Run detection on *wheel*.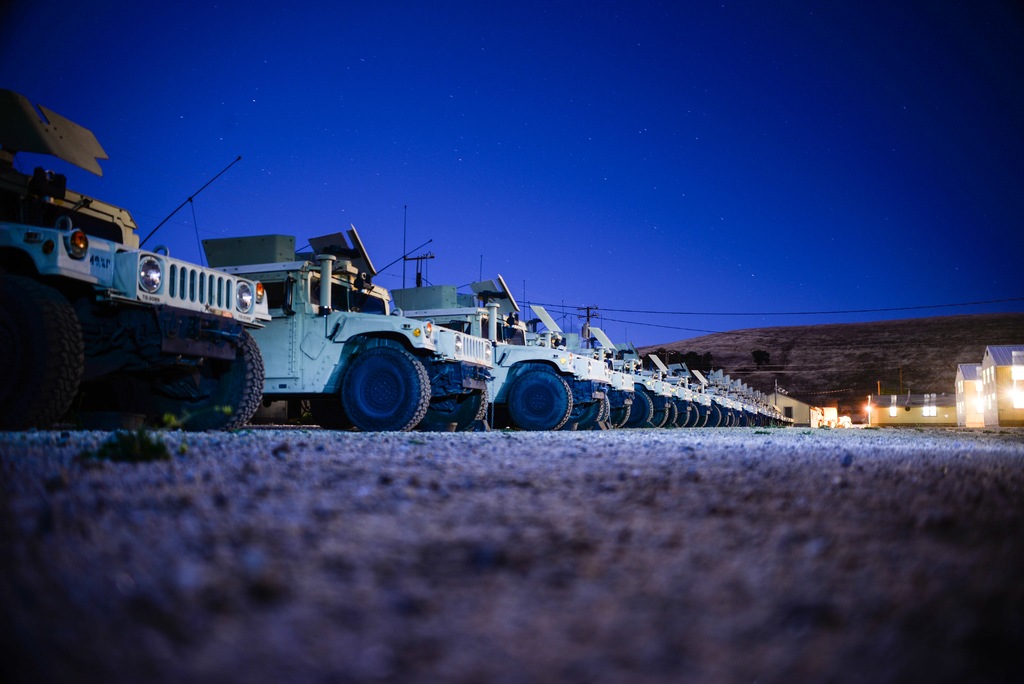
Result: [421, 381, 488, 434].
